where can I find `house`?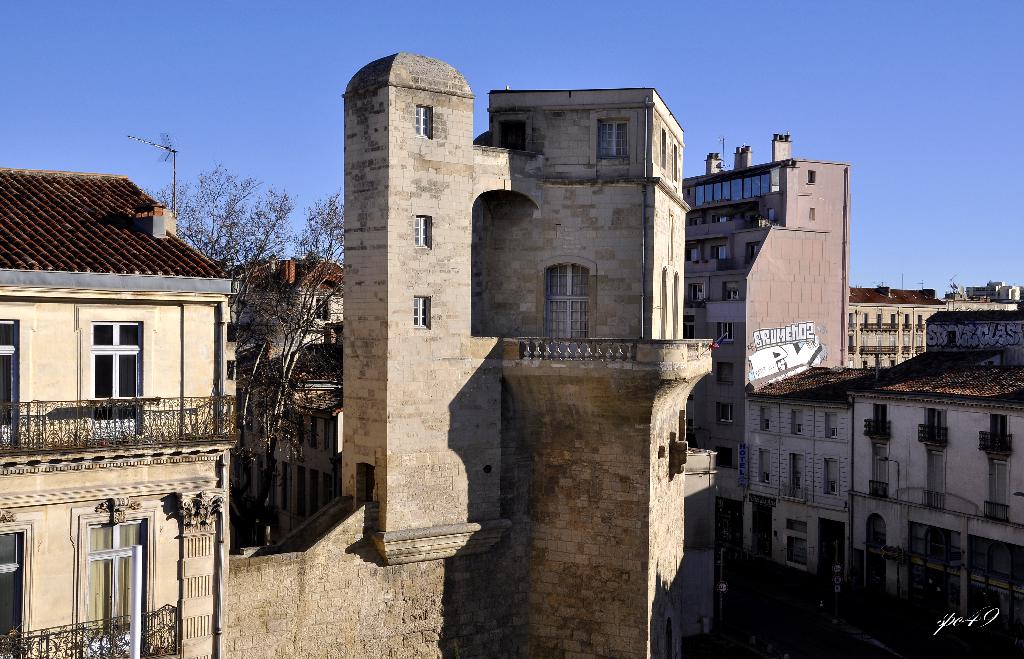
You can find it at detection(744, 305, 1023, 633).
